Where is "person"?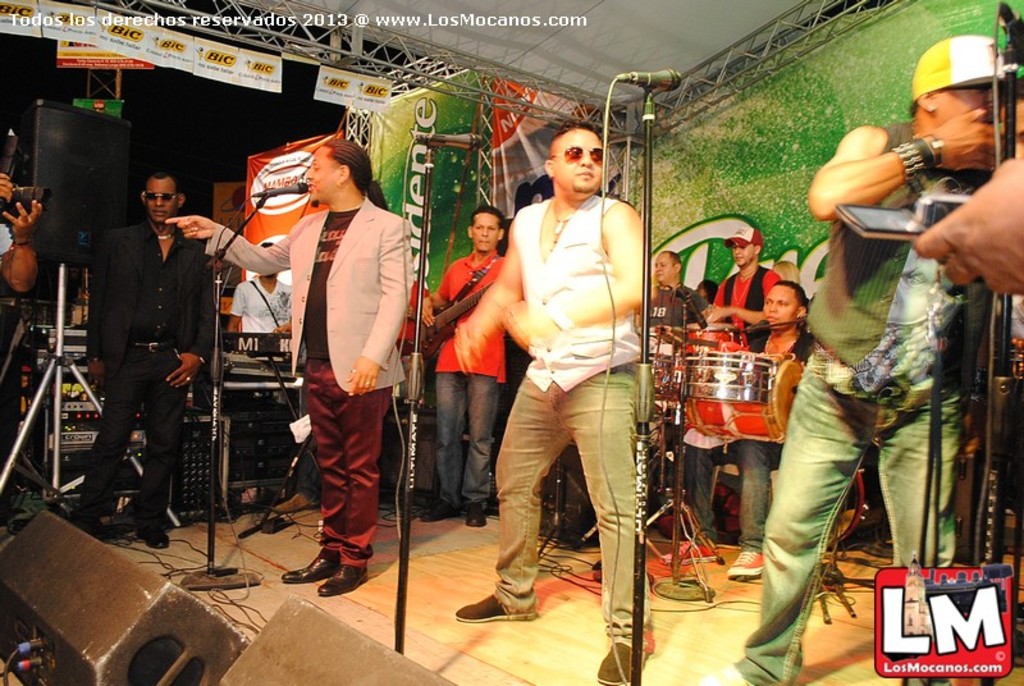
(733, 42, 1021, 685).
